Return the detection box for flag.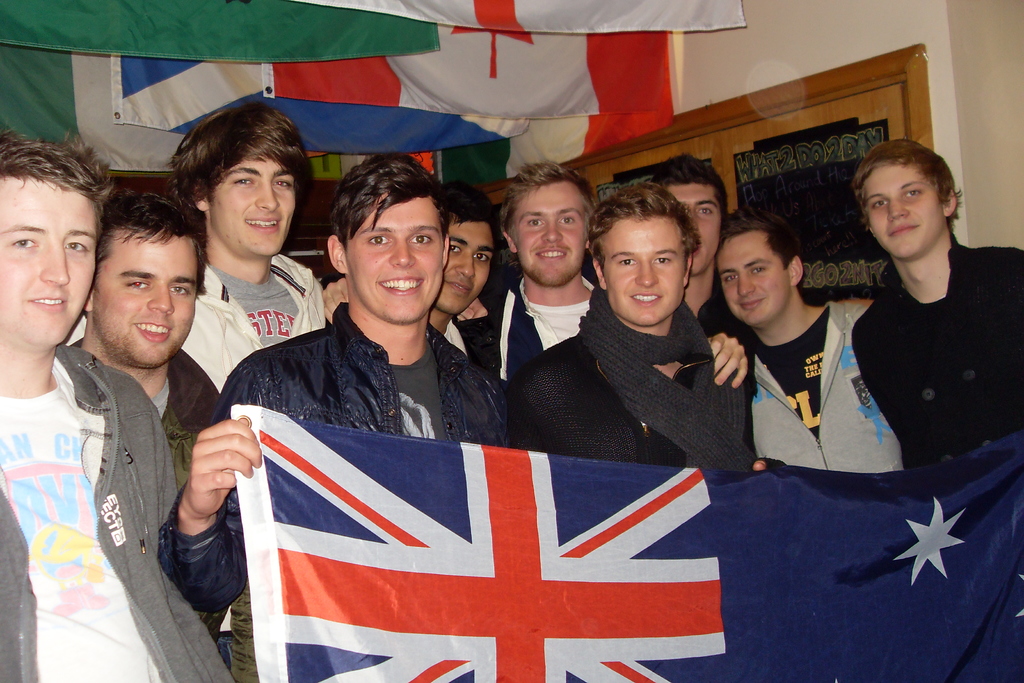
x1=198 y1=426 x2=687 y2=666.
